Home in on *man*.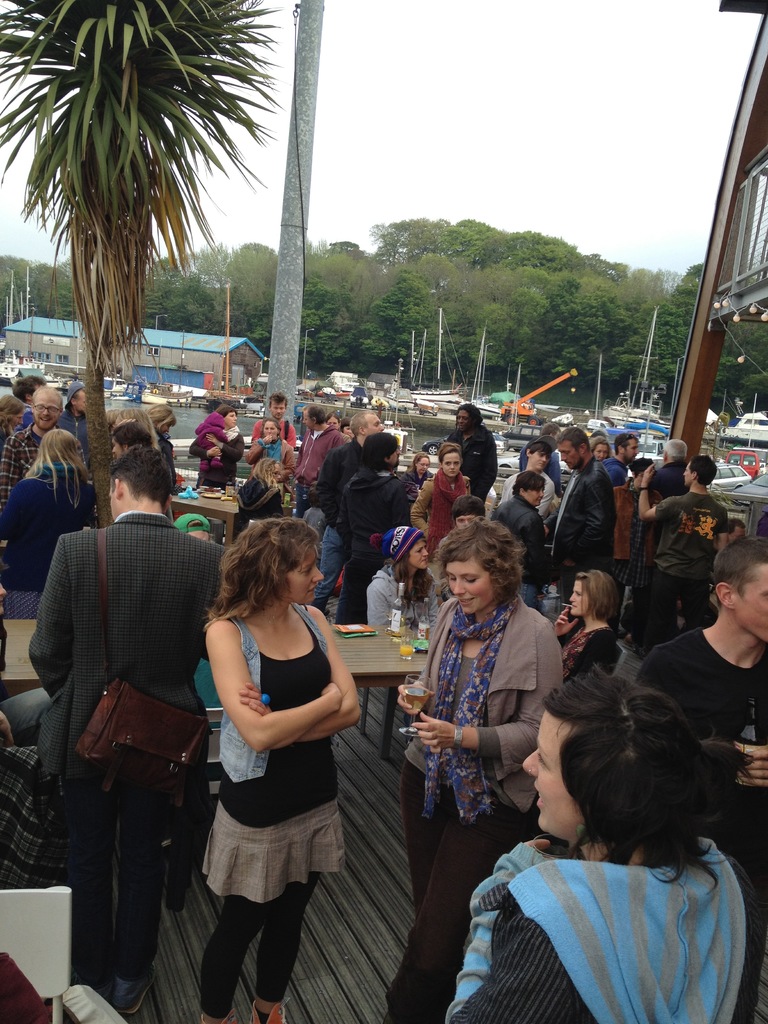
Homed in at left=601, top=430, right=638, bottom=486.
